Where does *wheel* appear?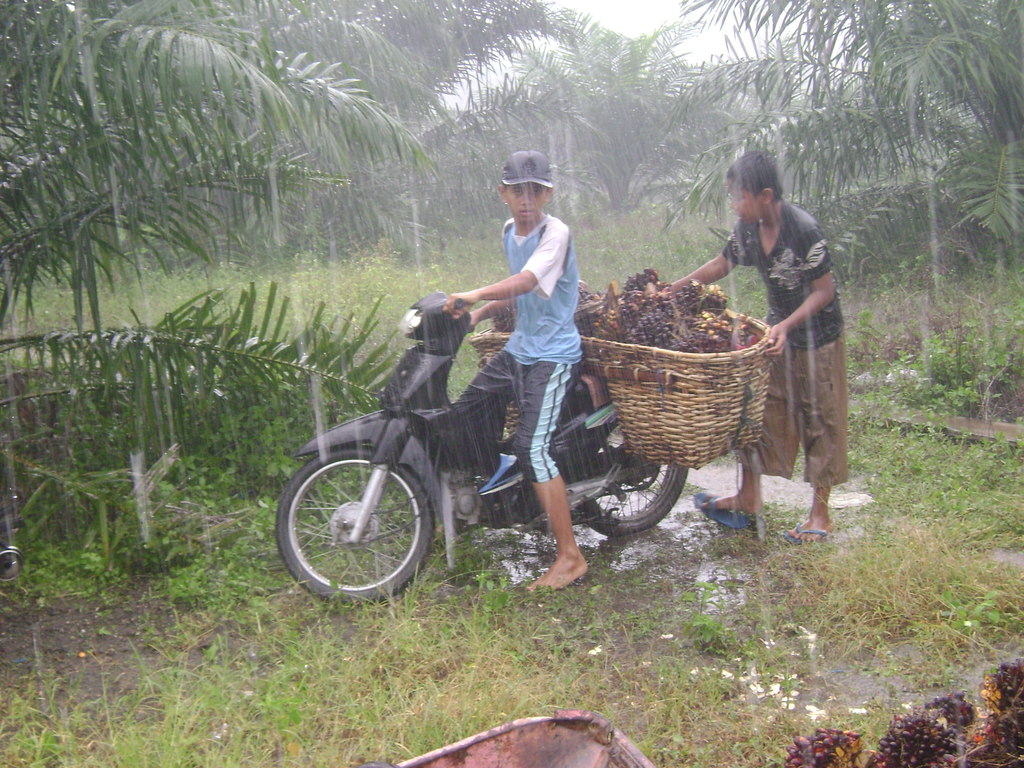
Appears at {"left": 278, "top": 438, "right": 441, "bottom": 608}.
